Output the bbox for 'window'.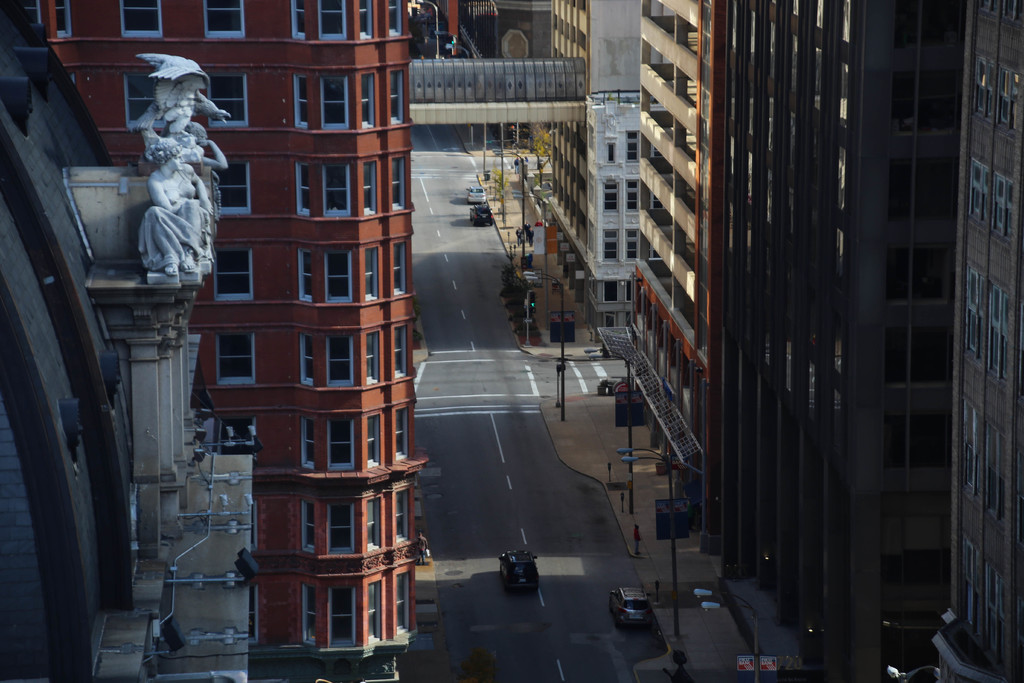
(x1=211, y1=151, x2=246, y2=211).
